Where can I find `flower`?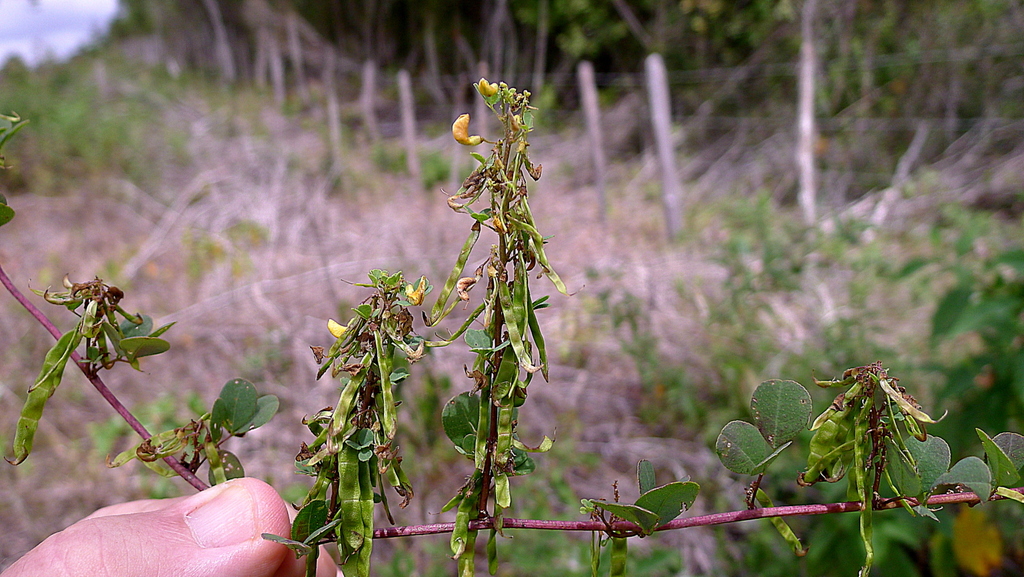
You can find it at 328, 318, 349, 336.
